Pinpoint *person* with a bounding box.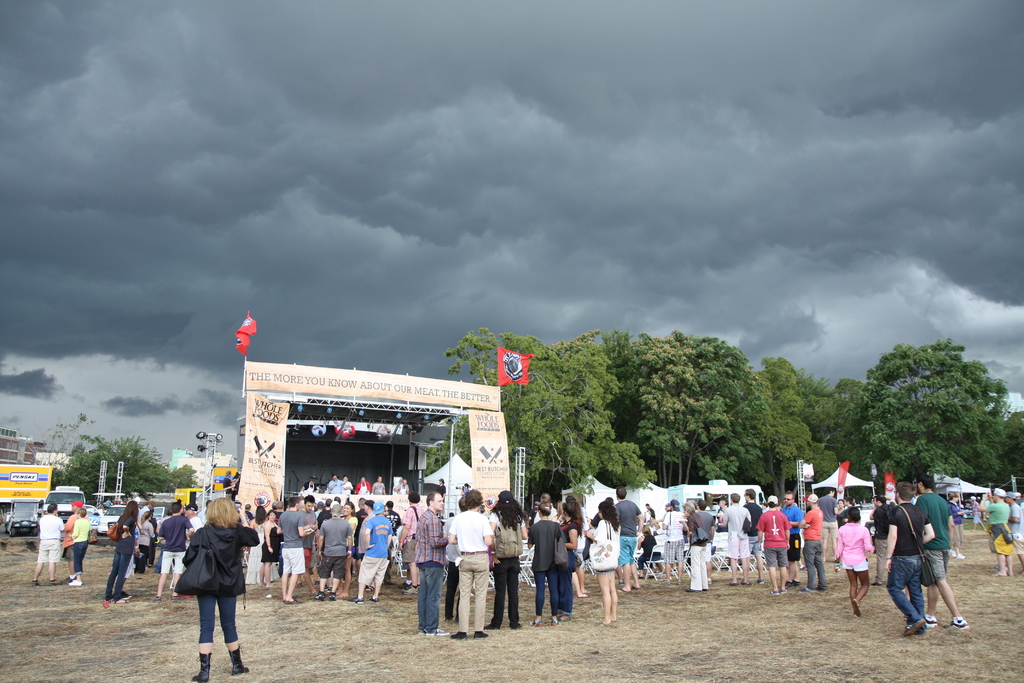
948, 492, 968, 561.
